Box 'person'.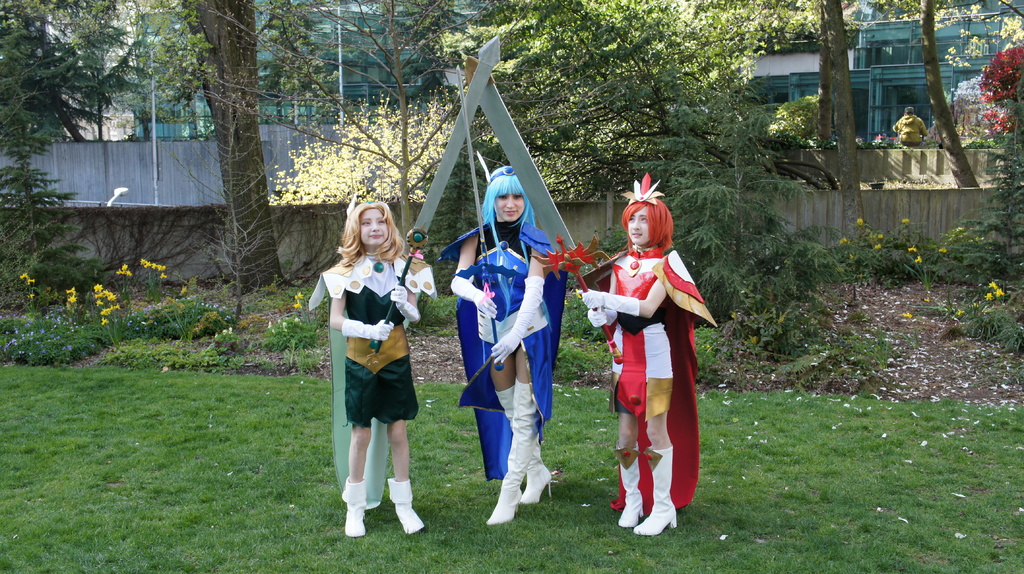
select_region(580, 165, 732, 530).
